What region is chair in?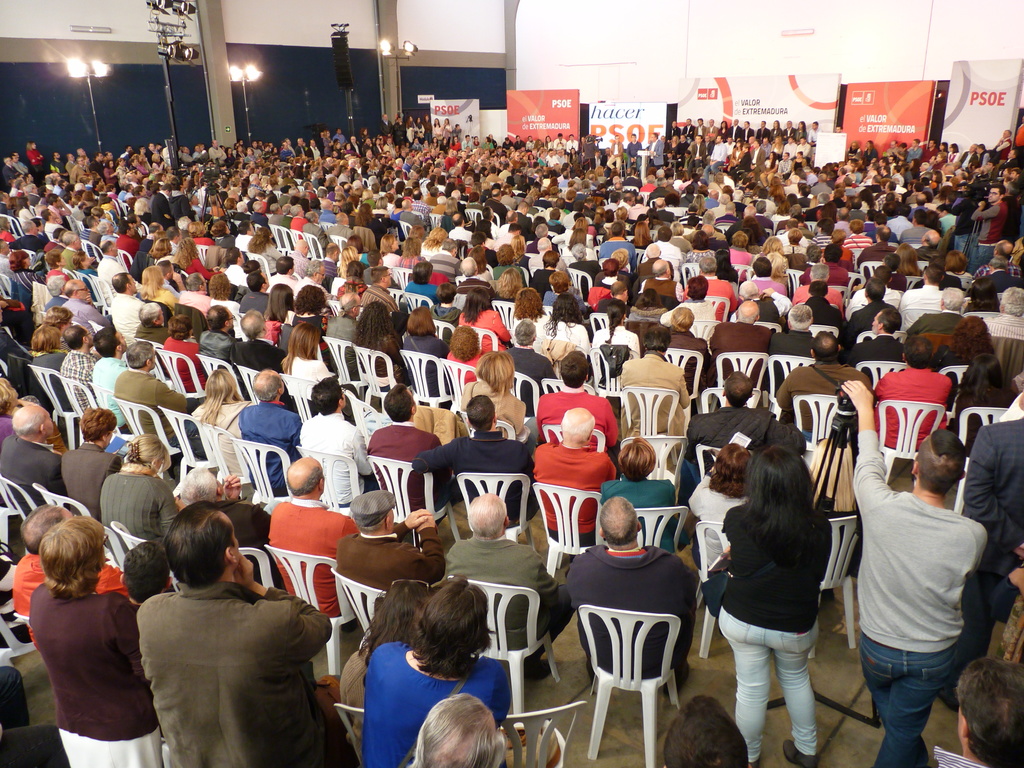
box(396, 218, 412, 241).
